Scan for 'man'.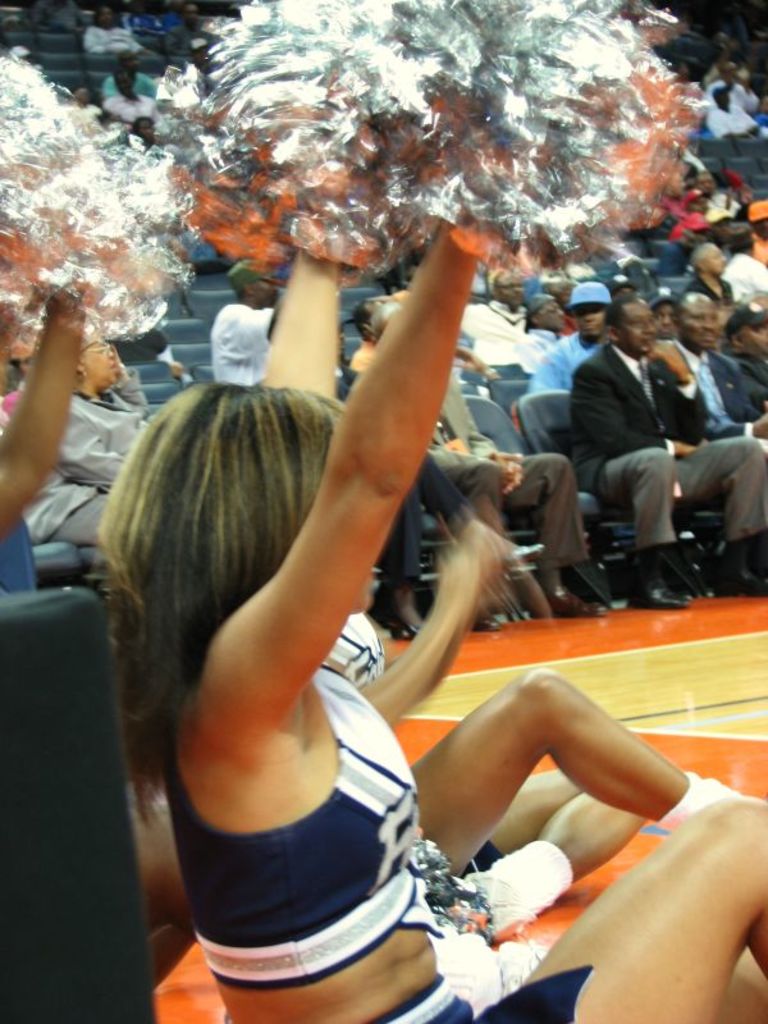
Scan result: (745,196,767,264).
